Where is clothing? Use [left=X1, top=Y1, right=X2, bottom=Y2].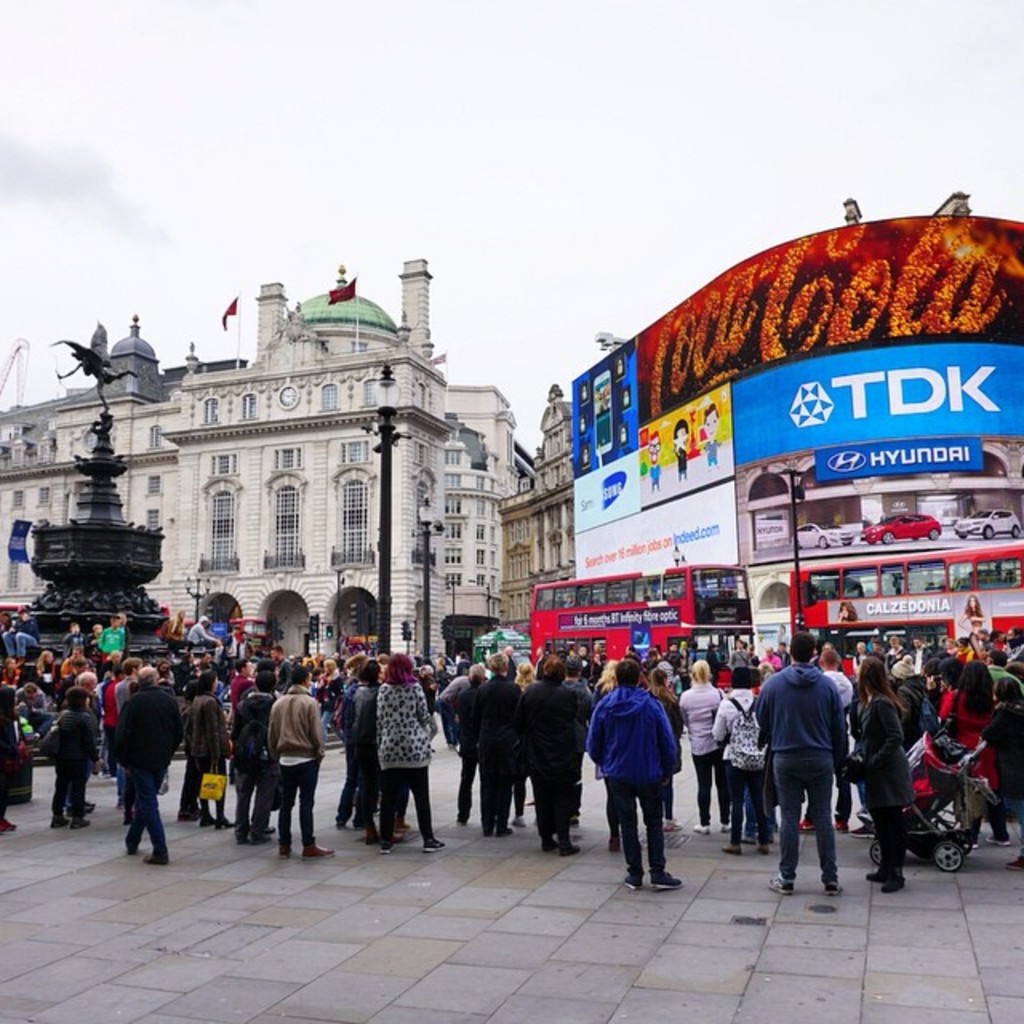
[left=749, top=664, right=854, bottom=885].
